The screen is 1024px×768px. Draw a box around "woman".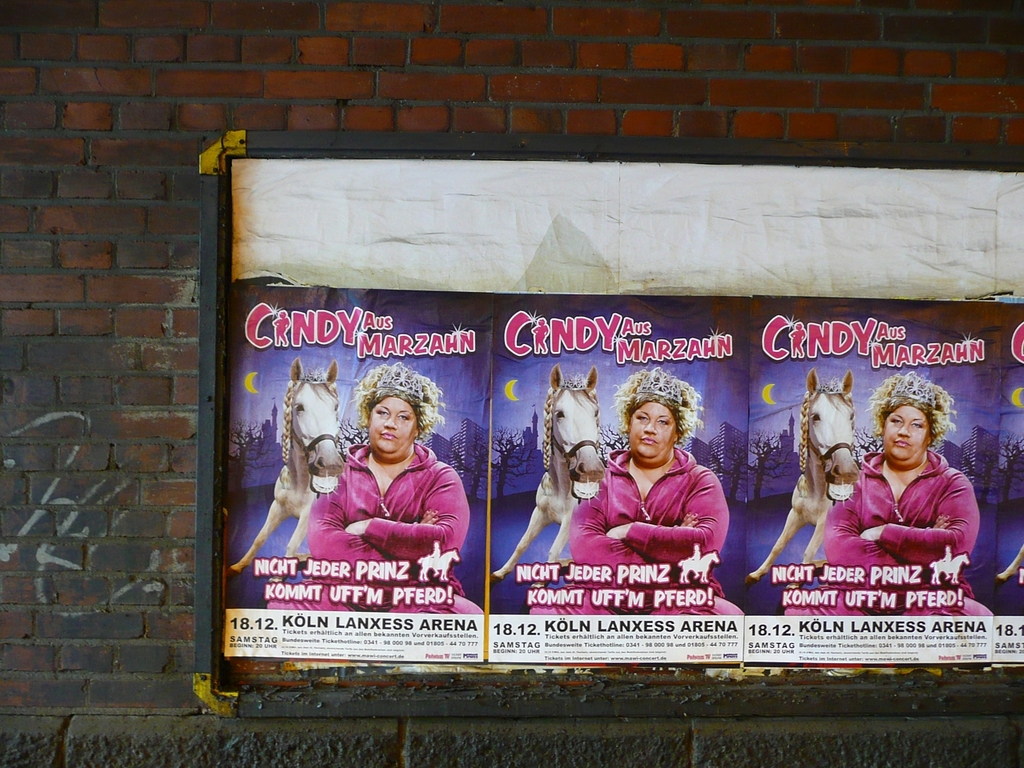
box=[265, 363, 487, 613].
